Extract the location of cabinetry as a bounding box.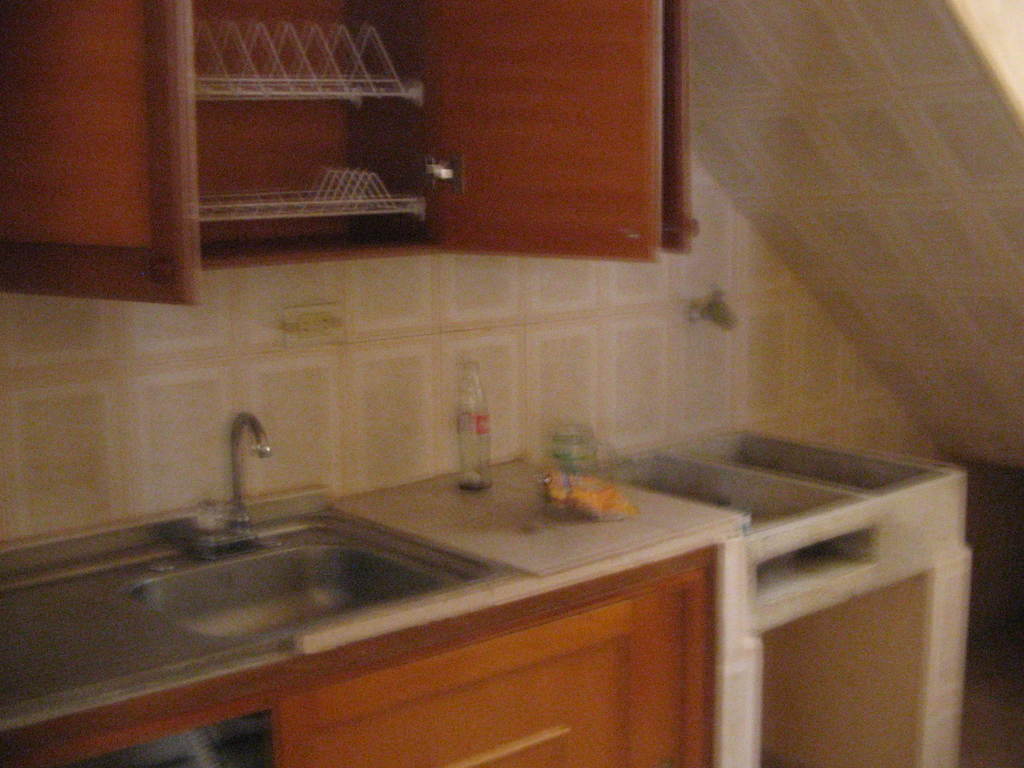
0:0:694:311.
